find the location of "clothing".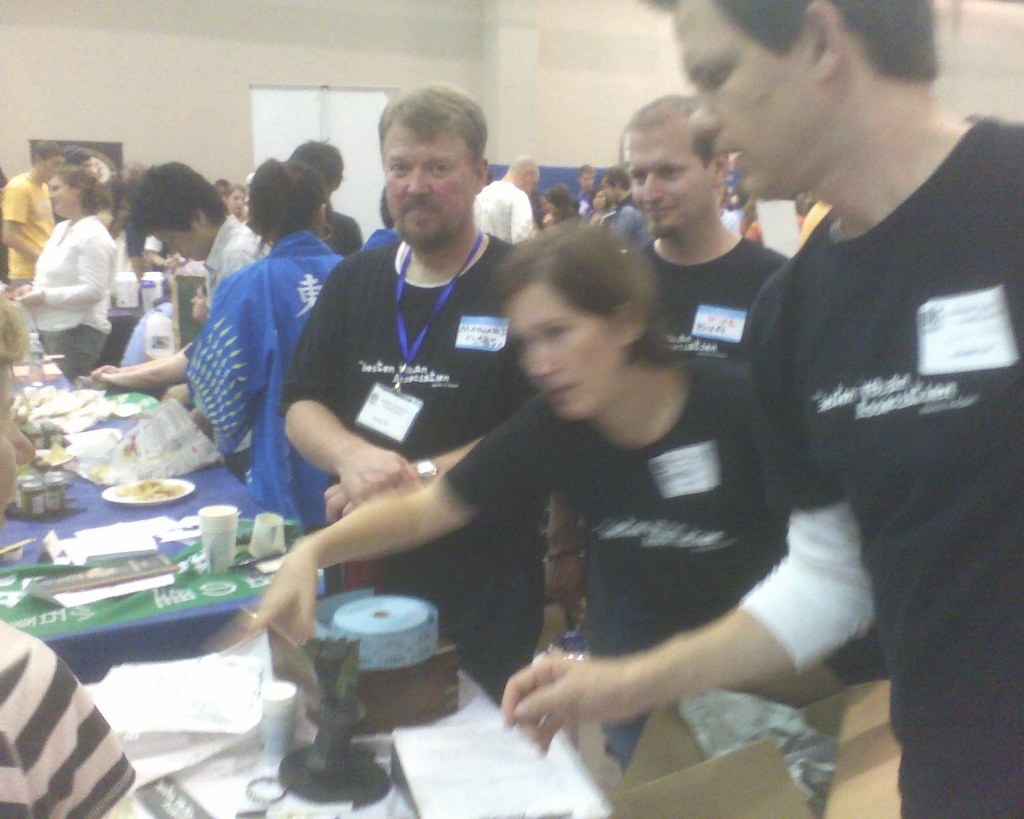
Location: (730, 120, 1023, 818).
